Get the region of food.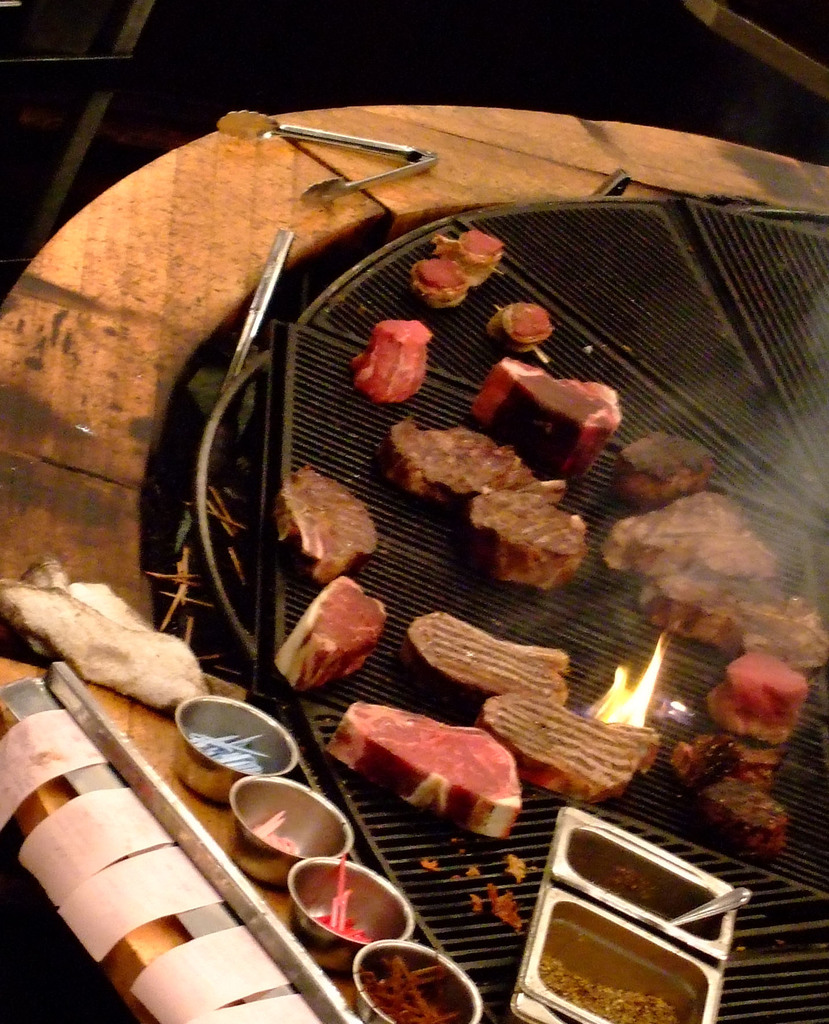
detection(410, 226, 501, 305).
